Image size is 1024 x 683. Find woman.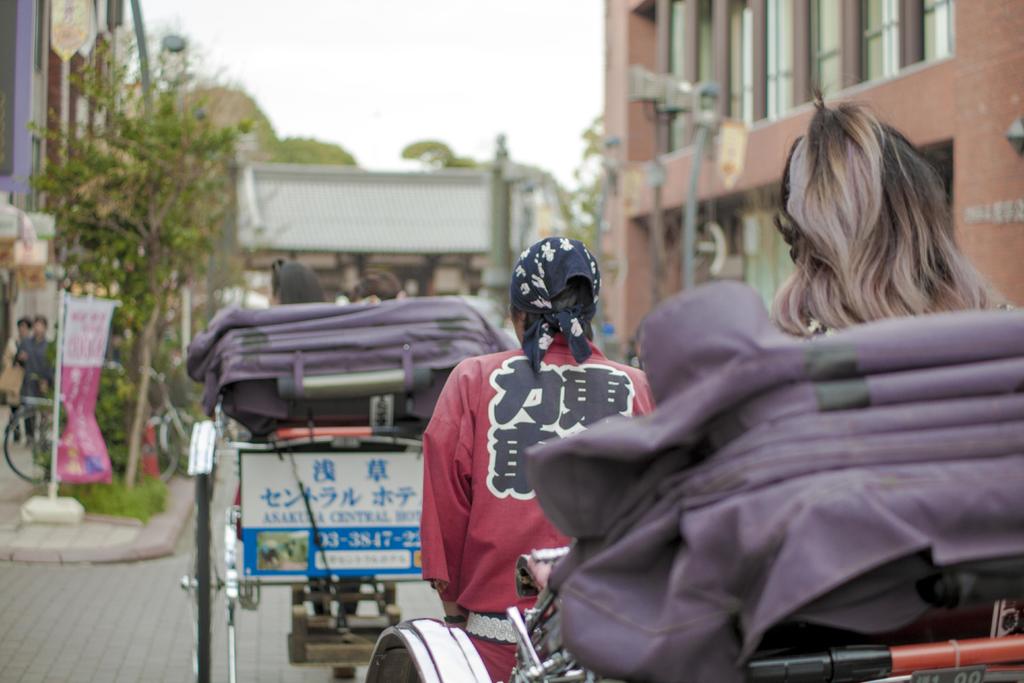
[x1=271, y1=261, x2=329, y2=309].
